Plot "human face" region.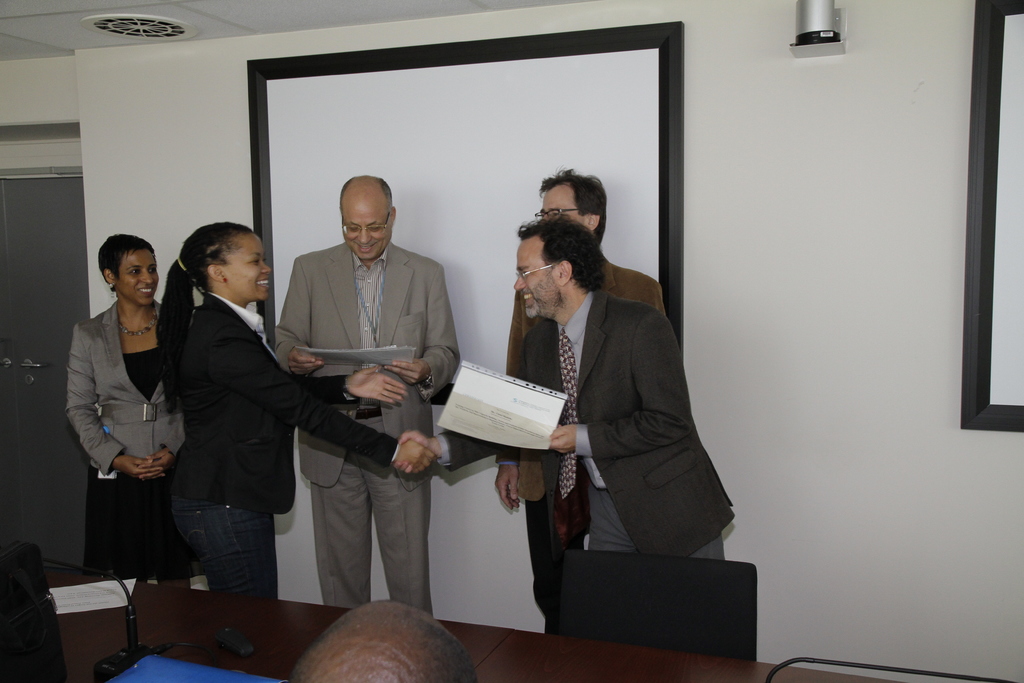
Plotted at box=[541, 184, 585, 218].
